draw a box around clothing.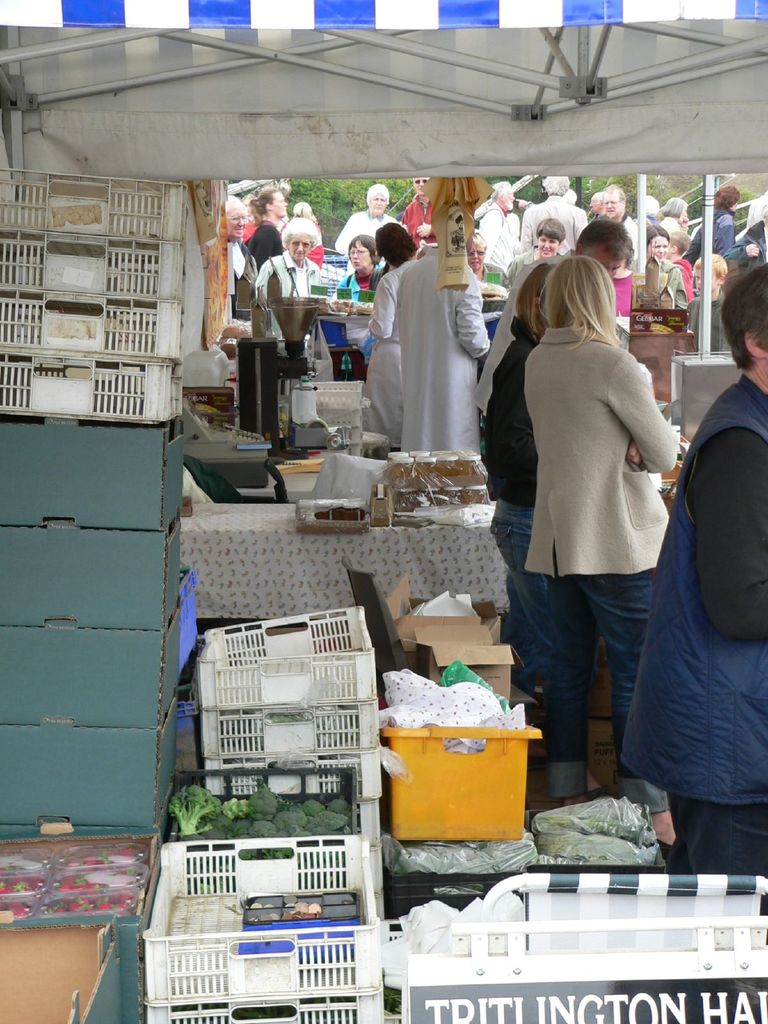
bbox=(618, 371, 767, 906).
